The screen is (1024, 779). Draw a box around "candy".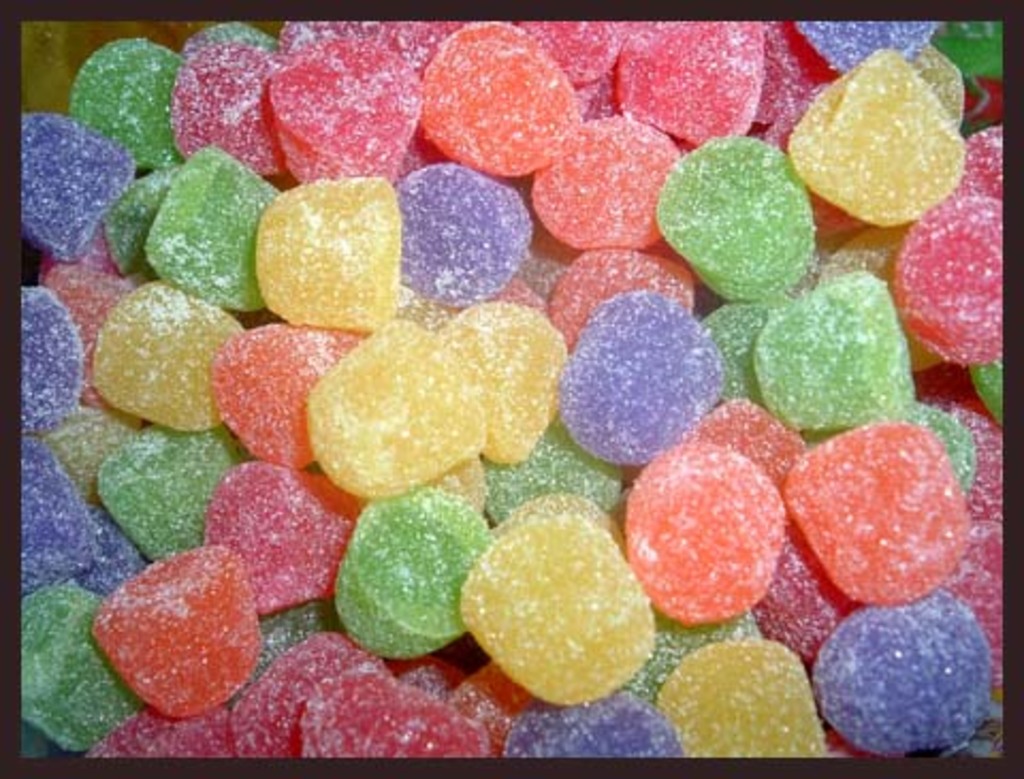
(19, 15, 1003, 758).
